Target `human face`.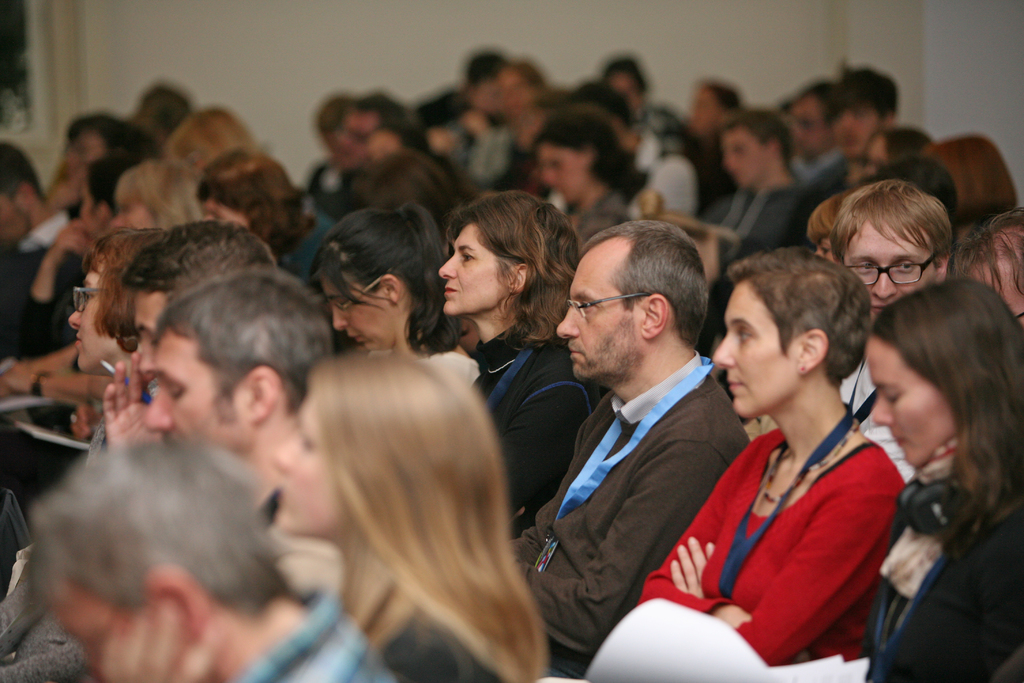
Target region: (712,283,795,416).
